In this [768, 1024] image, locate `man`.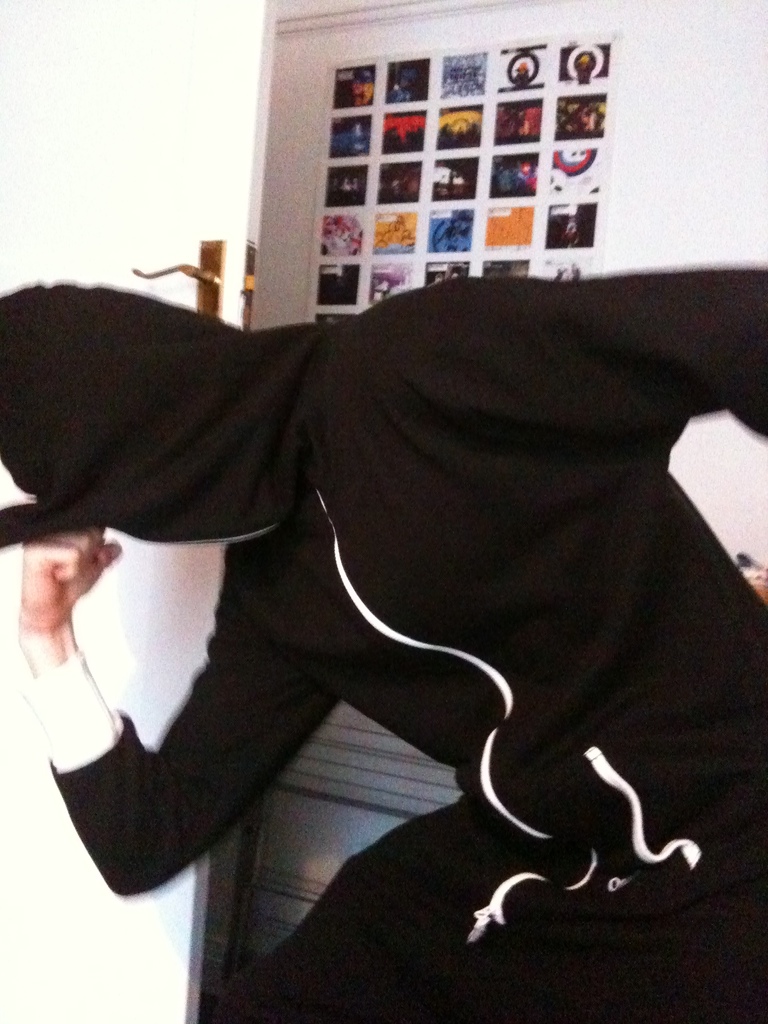
Bounding box: crop(0, 269, 767, 1023).
